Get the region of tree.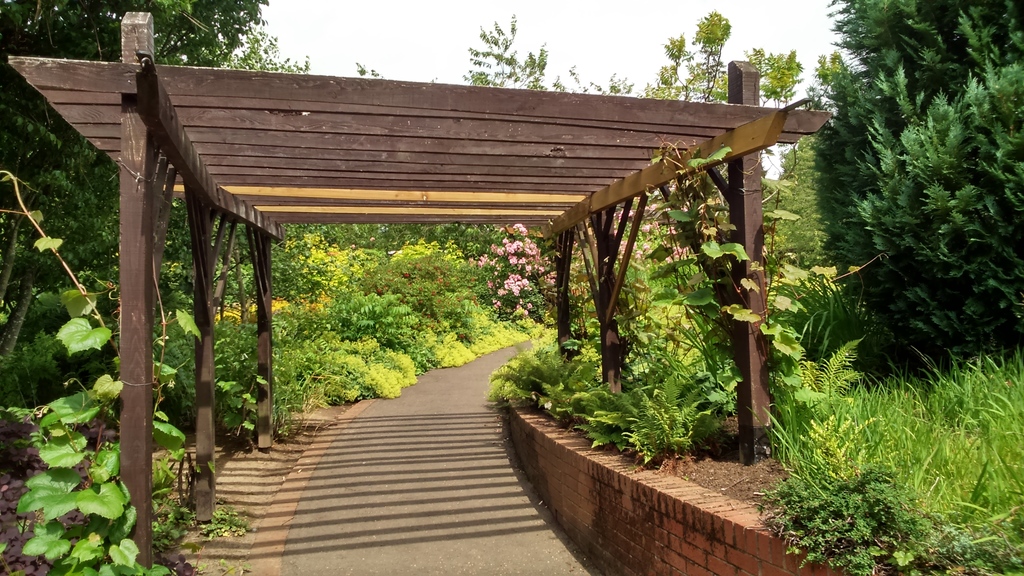
pyautogui.locateOnScreen(818, 2, 1023, 377).
